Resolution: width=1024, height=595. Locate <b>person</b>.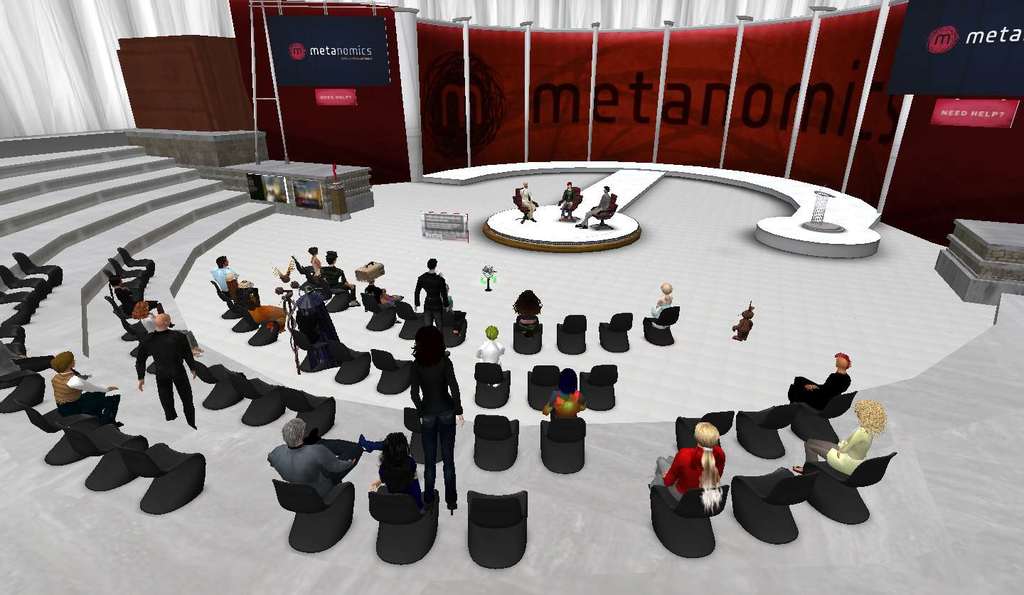
<box>377,433,430,507</box>.
